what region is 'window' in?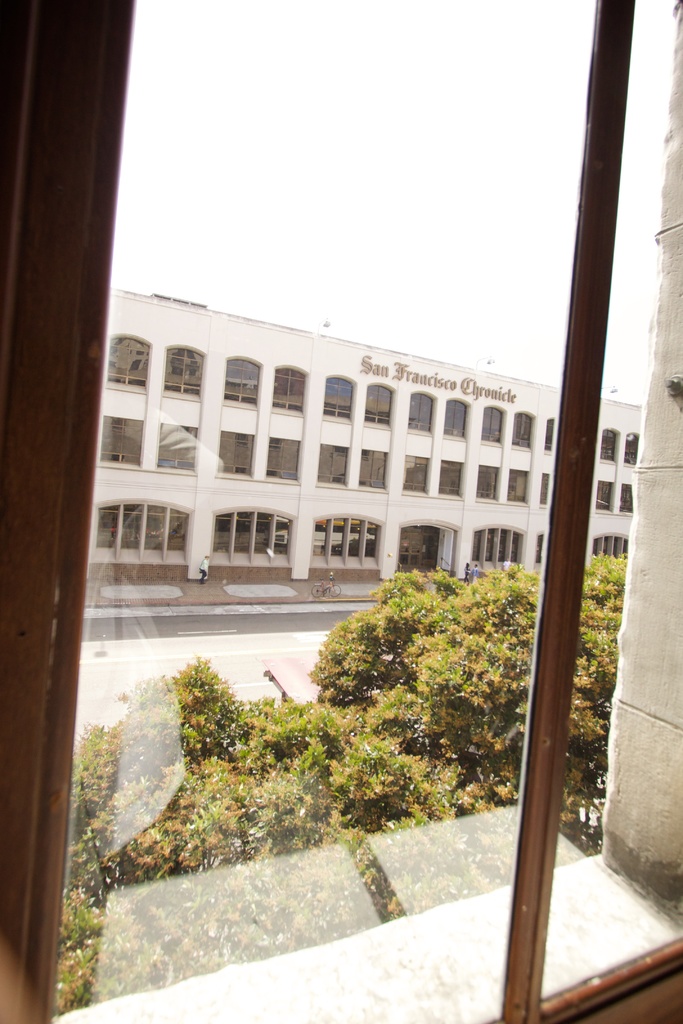
x1=625, y1=428, x2=637, y2=462.
